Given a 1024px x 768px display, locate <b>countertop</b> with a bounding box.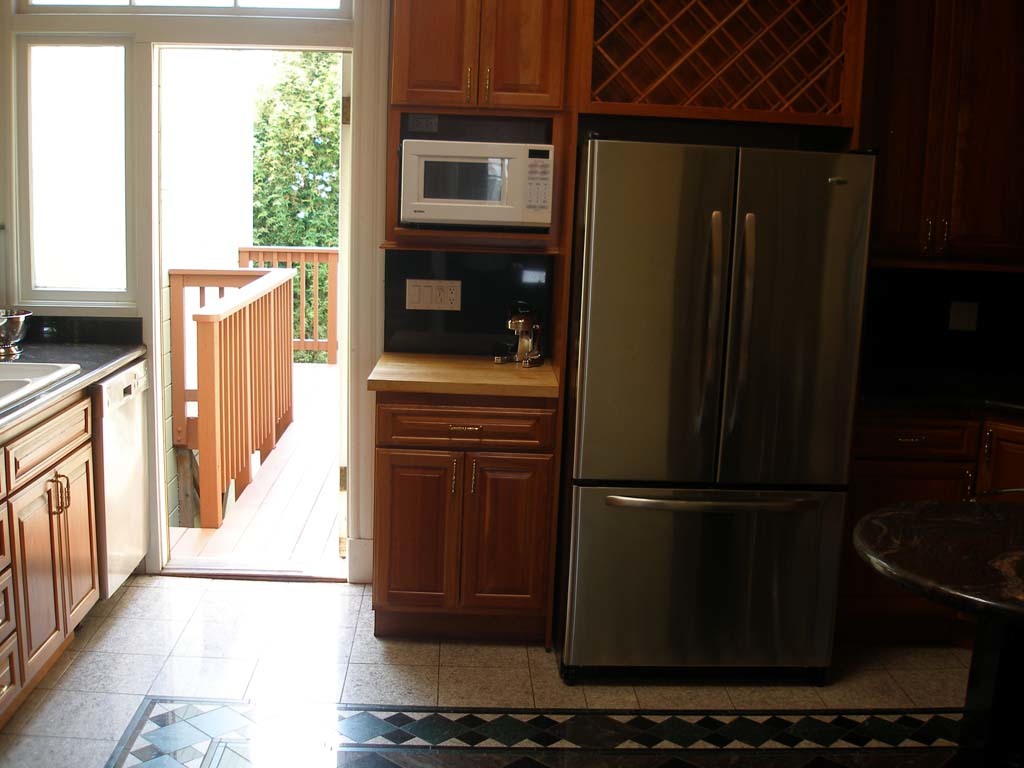
Located: 367:352:561:399.
